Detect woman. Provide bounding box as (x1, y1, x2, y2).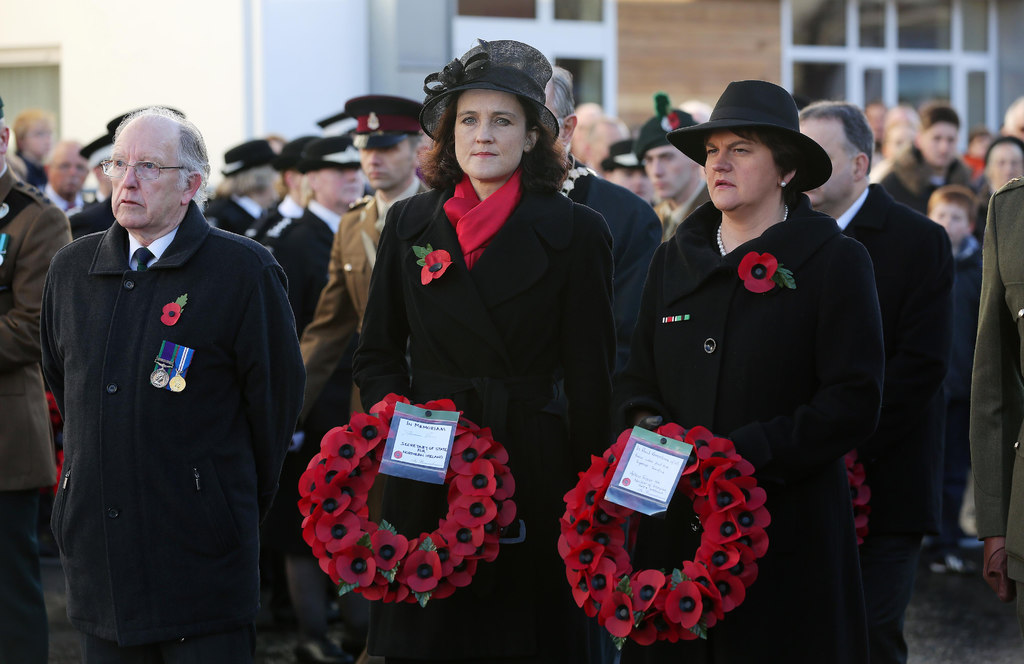
(260, 136, 369, 342).
